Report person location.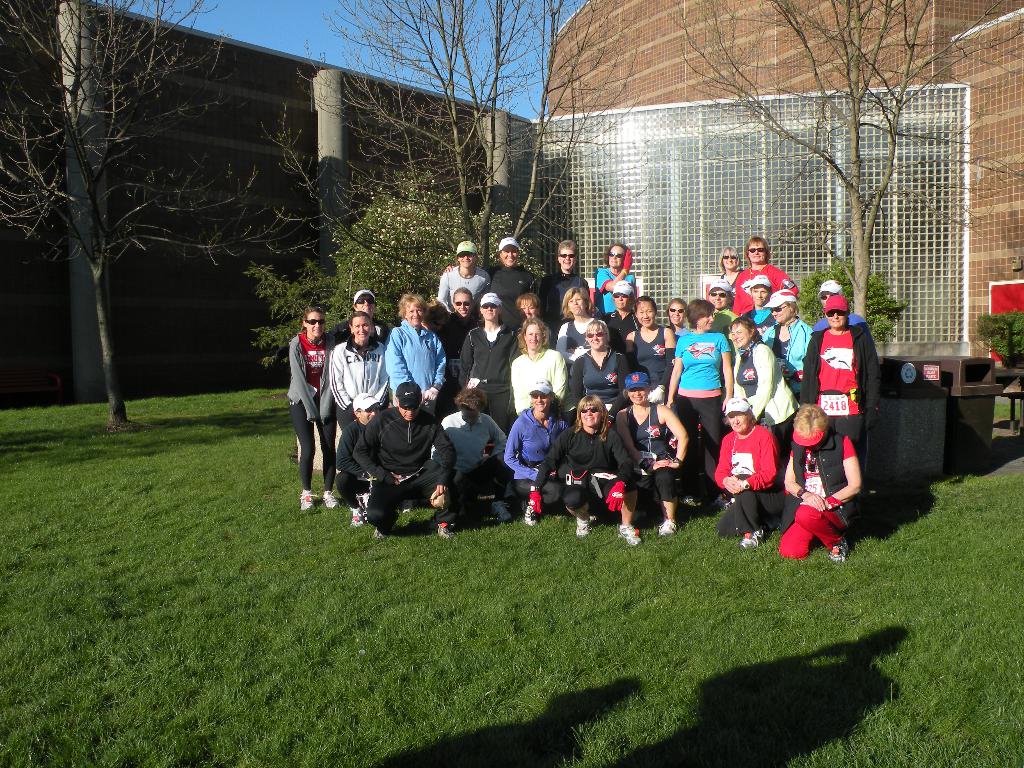
Report: [left=516, top=399, right=642, bottom=537].
